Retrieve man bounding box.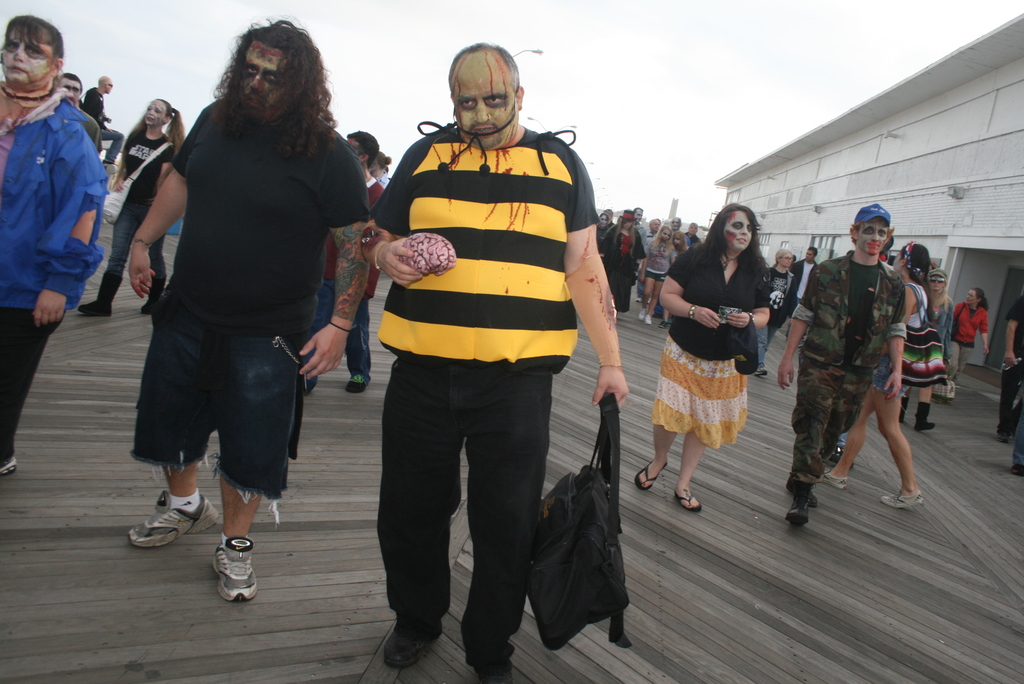
Bounding box: x1=755, y1=252, x2=795, y2=377.
